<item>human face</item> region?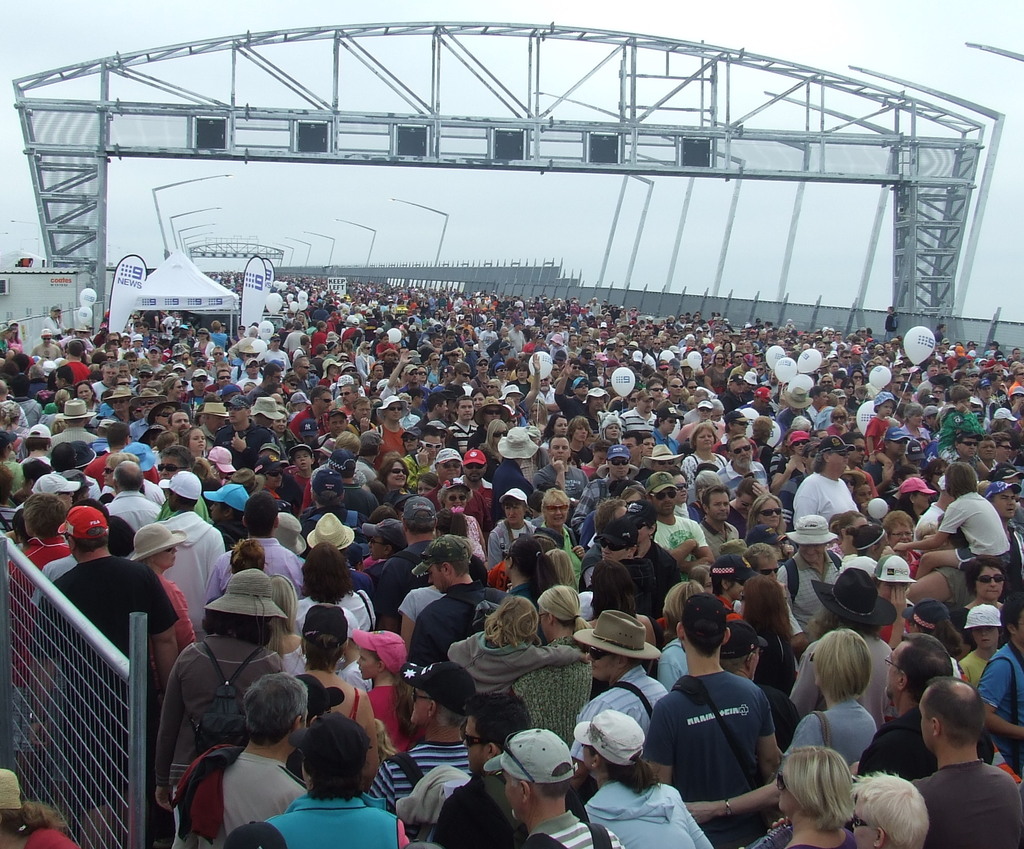
detection(459, 401, 474, 418)
